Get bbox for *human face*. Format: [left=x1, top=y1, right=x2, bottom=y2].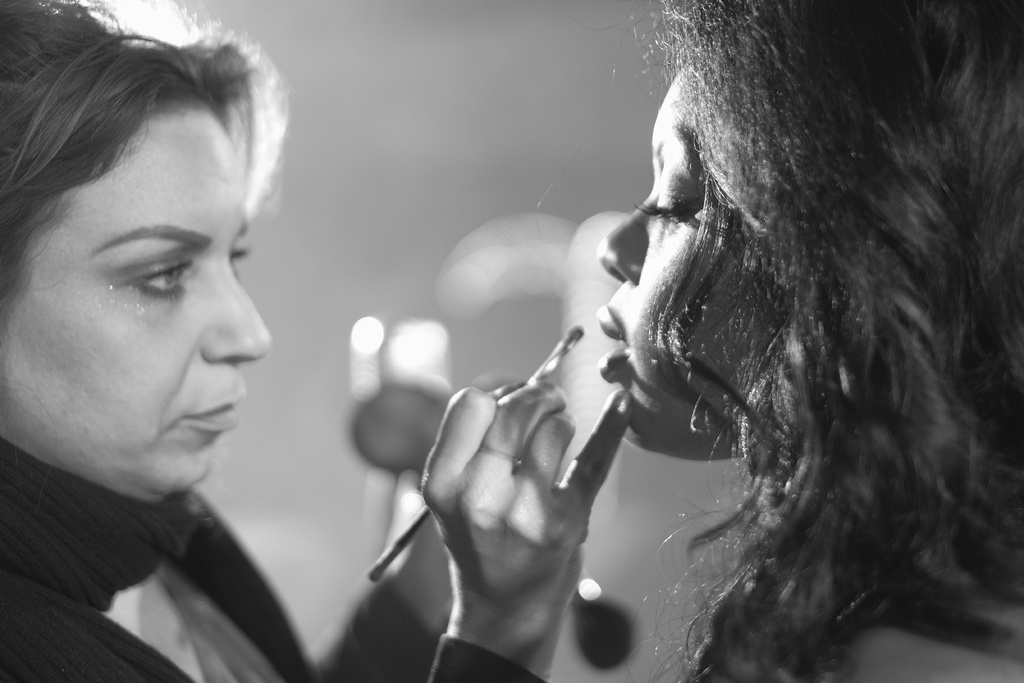
[left=3, top=94, right=273, bottom=508].
